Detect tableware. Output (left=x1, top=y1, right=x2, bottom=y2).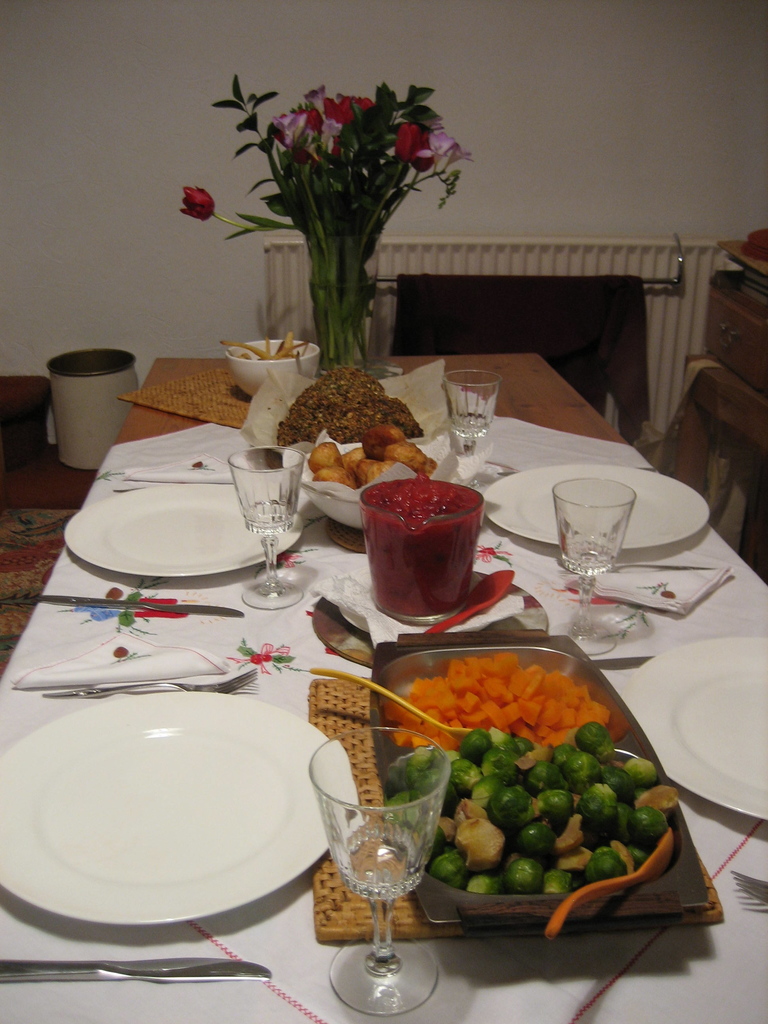
(left=434, top=366, right=508, bottom=475).
